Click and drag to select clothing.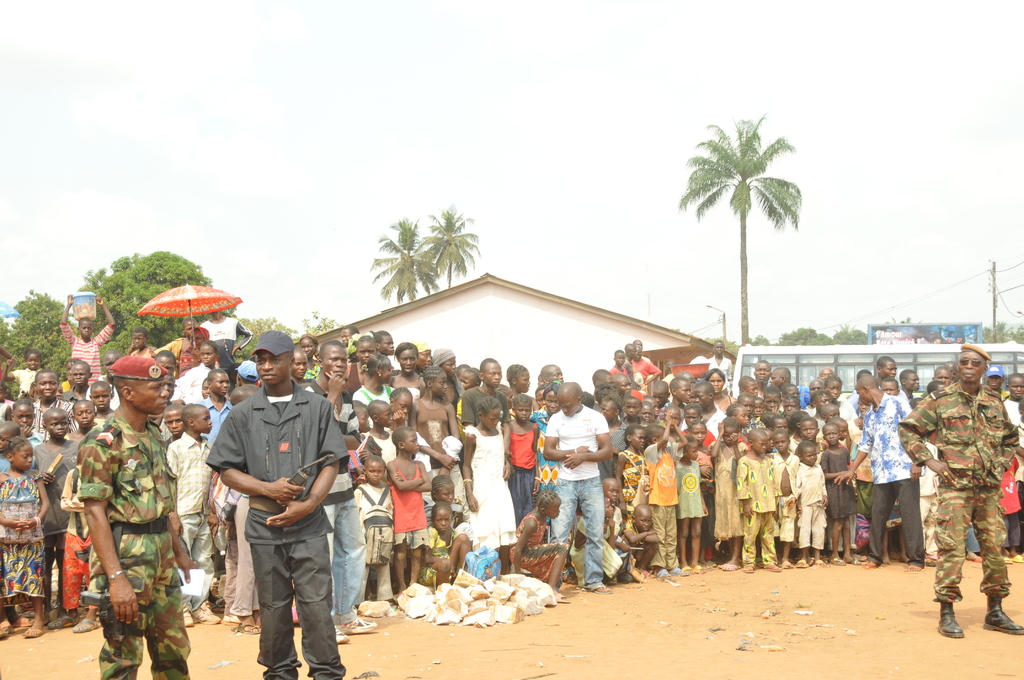
Selection: {"x1": 822, "y1": 445, "x2": 861, "y2": 522}.
